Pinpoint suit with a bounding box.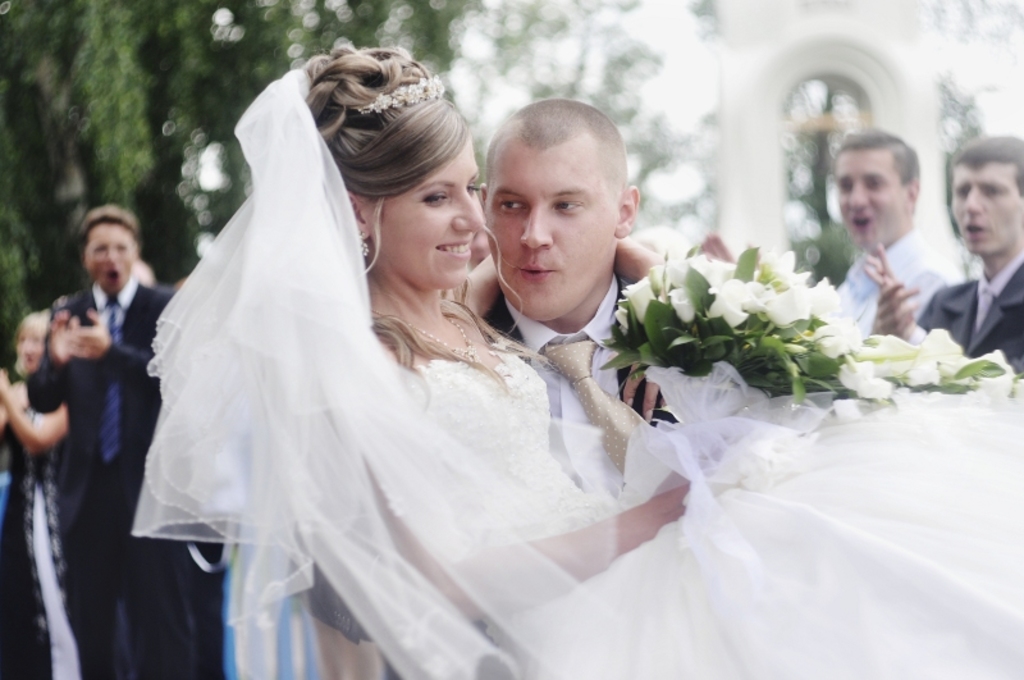
BBox(918, 252, 1023, 379).
